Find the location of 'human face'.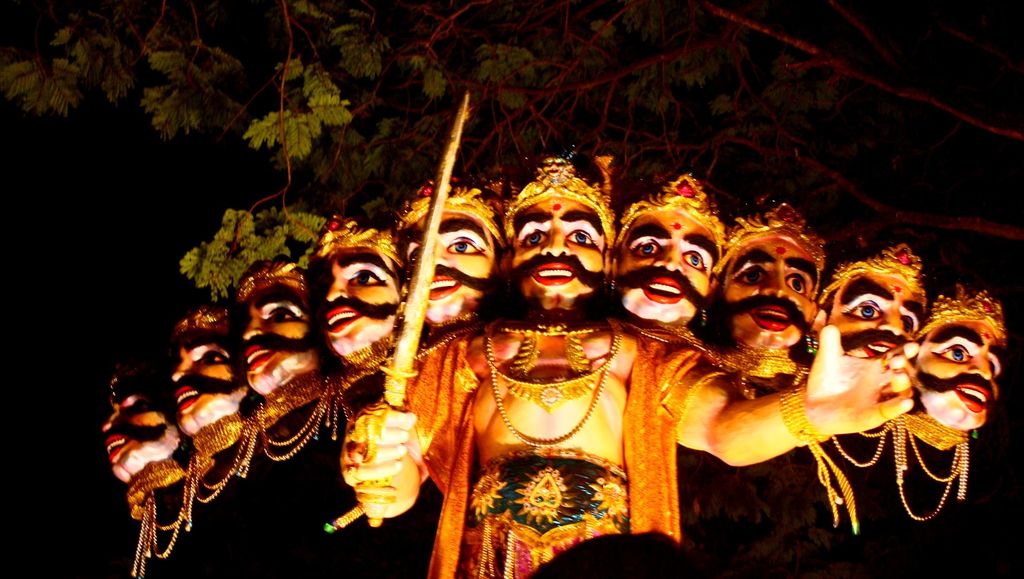
Location: <bbox>402, 208, 493, 324</bbox>.
